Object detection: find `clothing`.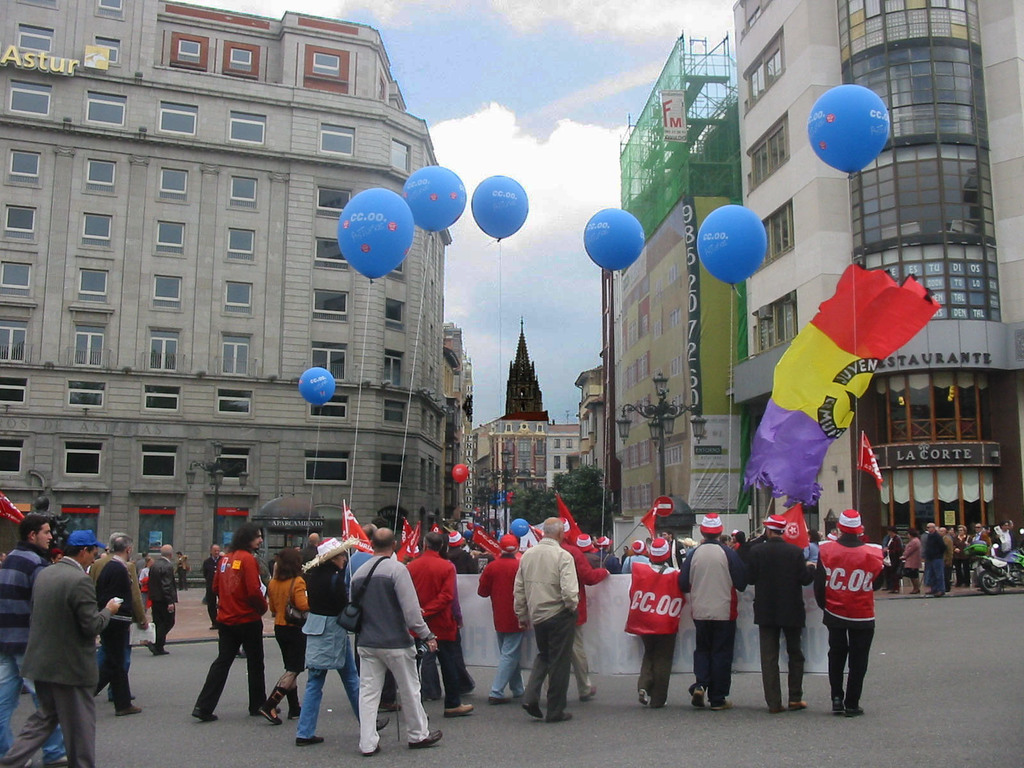
bbox(476, 545, 527, 696).
